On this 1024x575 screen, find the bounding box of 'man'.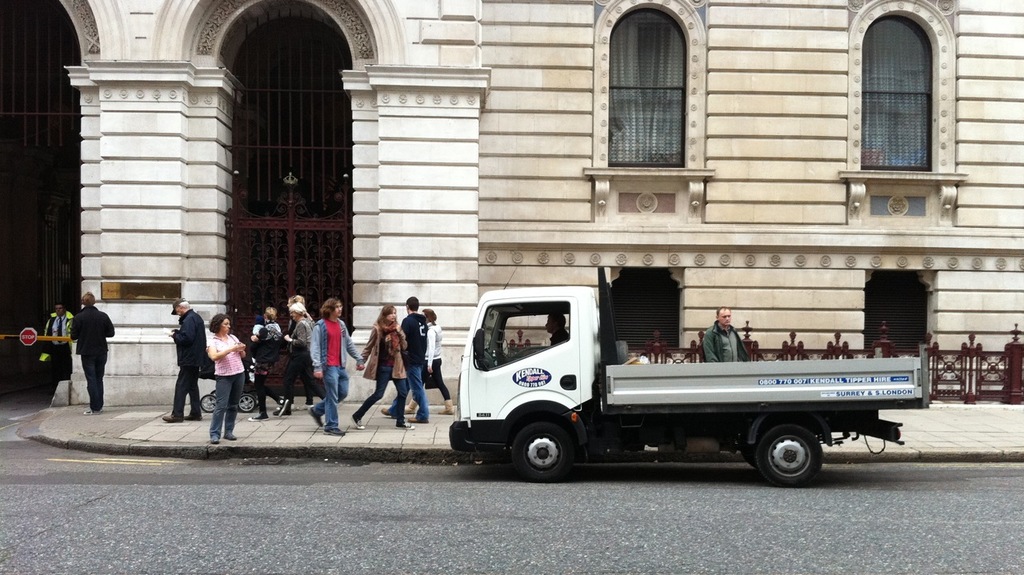
Bounding box: (60, 286, 108, 409).
